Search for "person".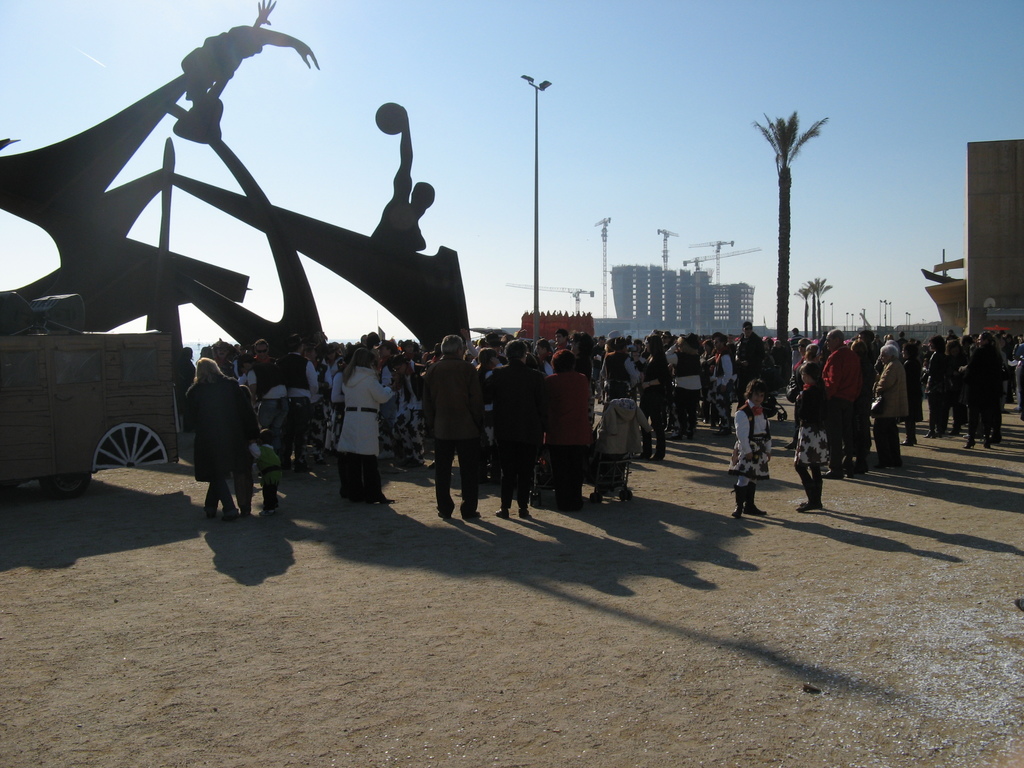
Found at [177,330,259,520].
